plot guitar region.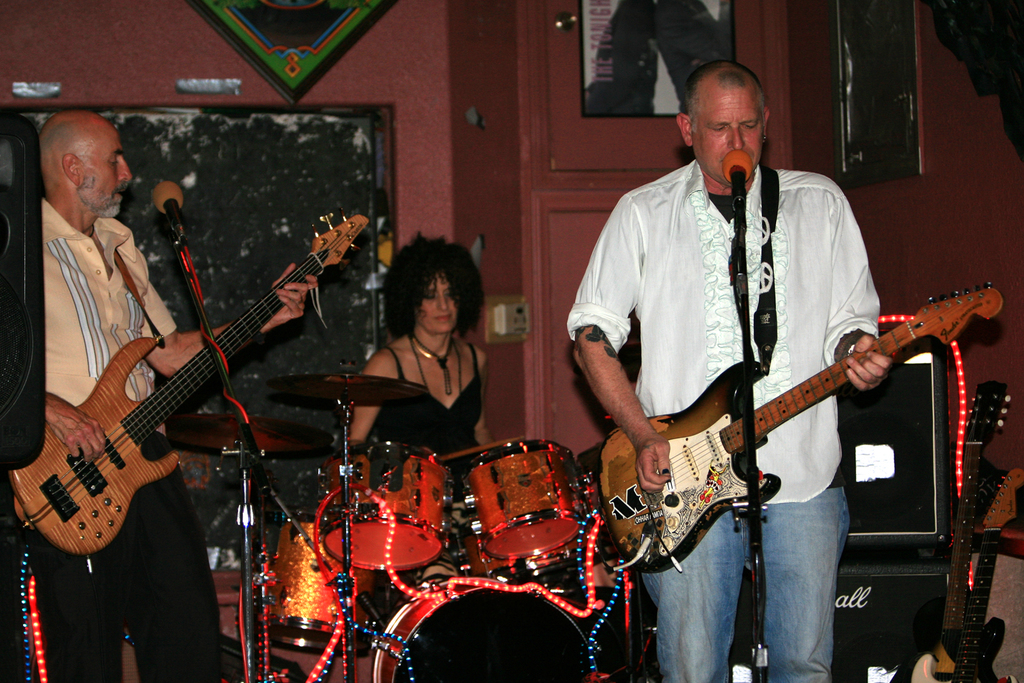
Plotted at 0 212 384 573.
